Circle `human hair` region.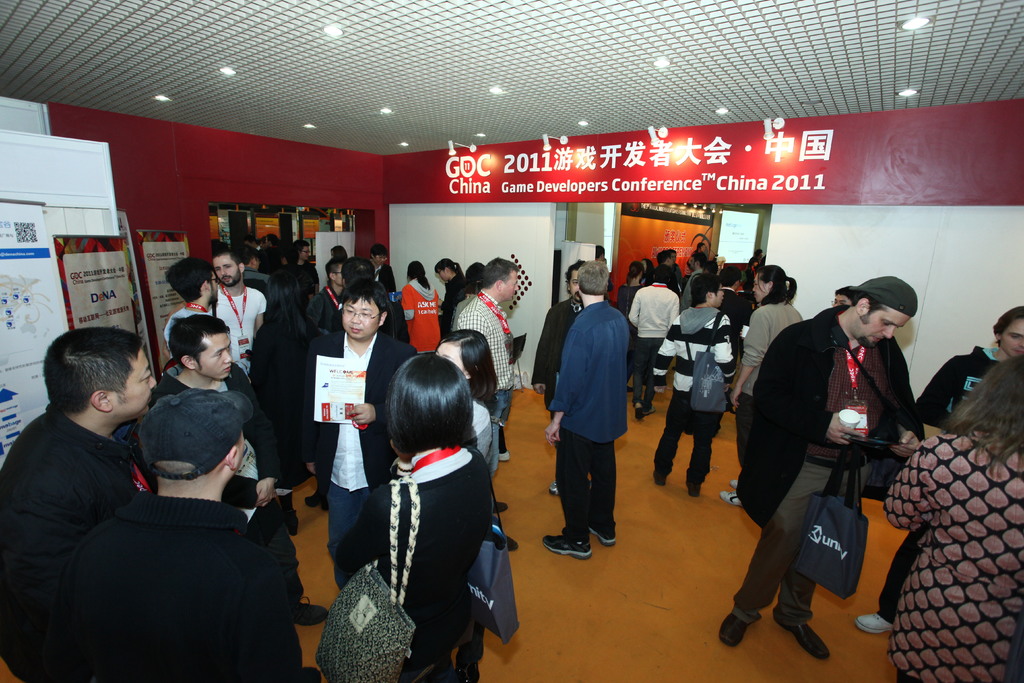
Region: 161/261/223/309.
